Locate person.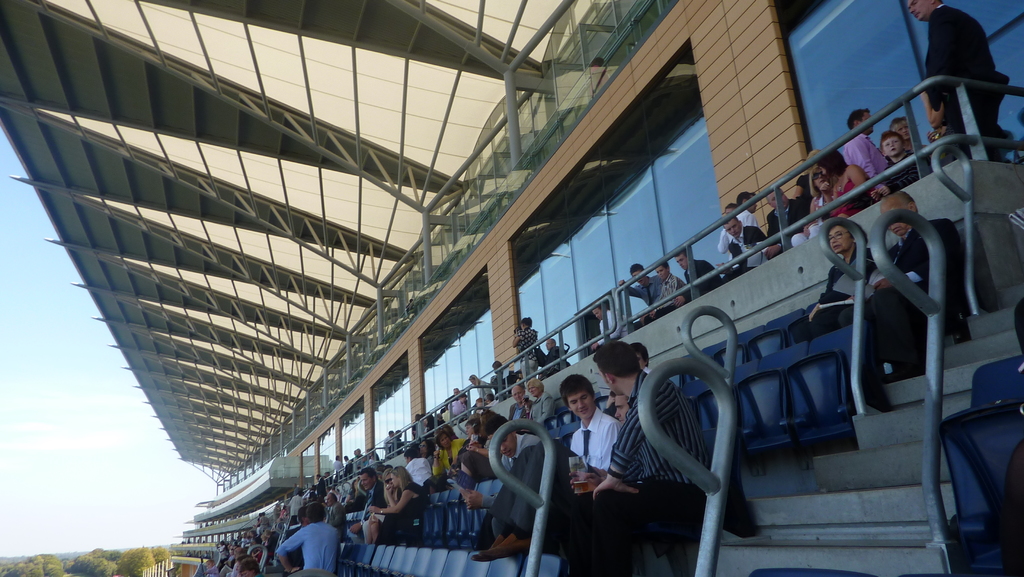
Bounding box: box=[761, 179, 810, 256].
